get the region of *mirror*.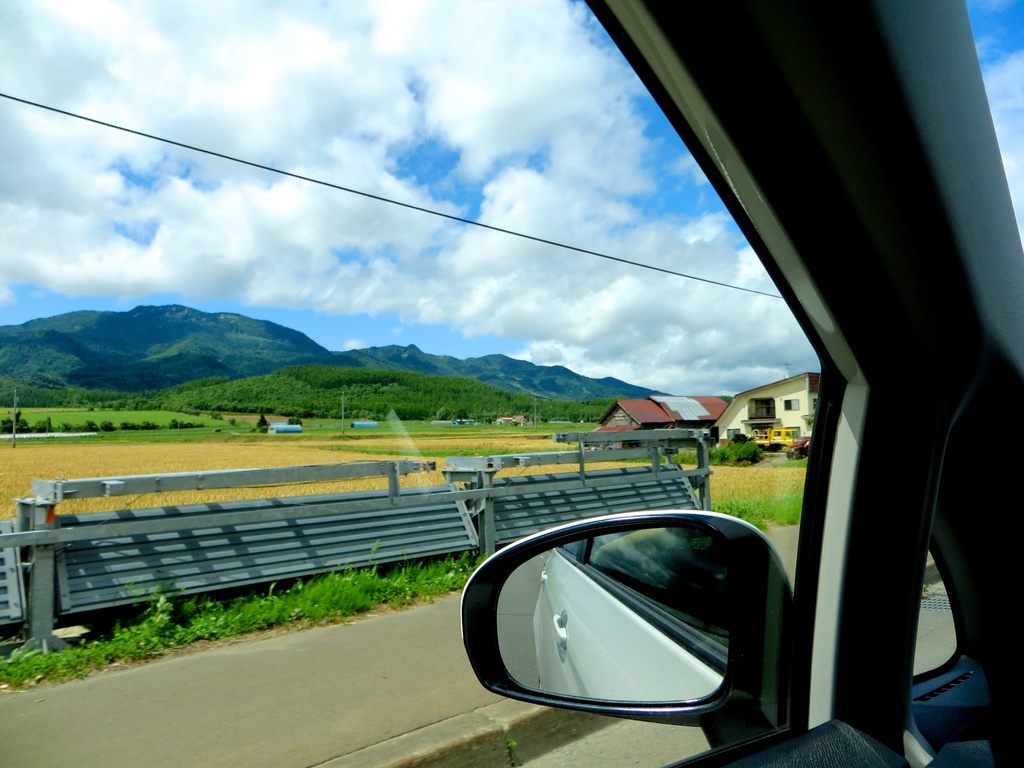
495, 527, 733, 699.
